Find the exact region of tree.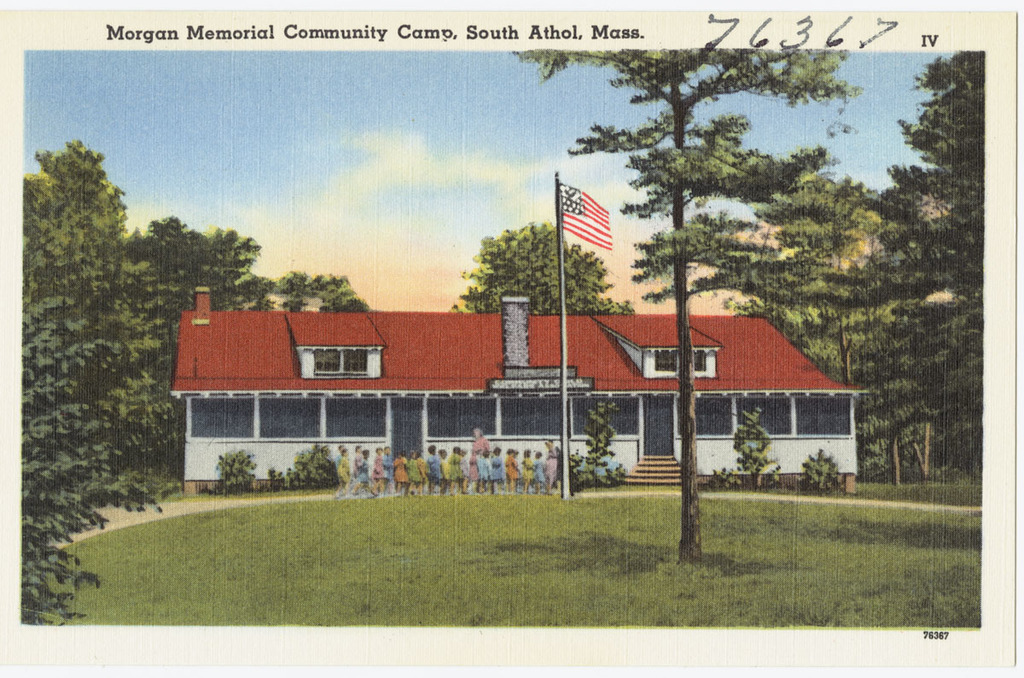
Exact region: detection(744, 173, 889, 437).
